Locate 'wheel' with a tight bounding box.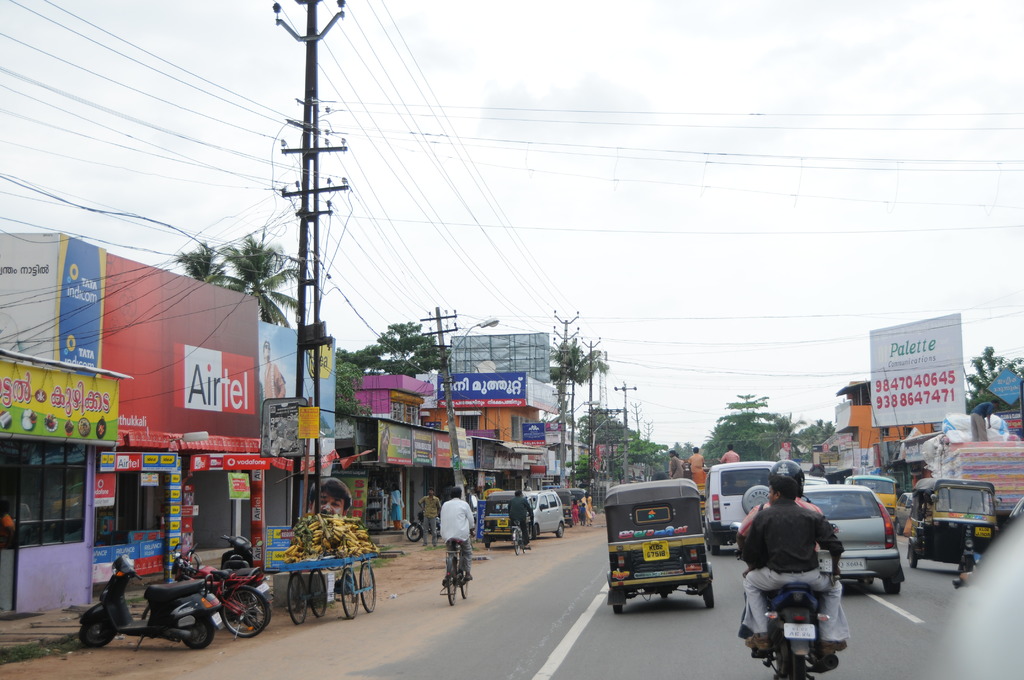
(309,569,326,618).
